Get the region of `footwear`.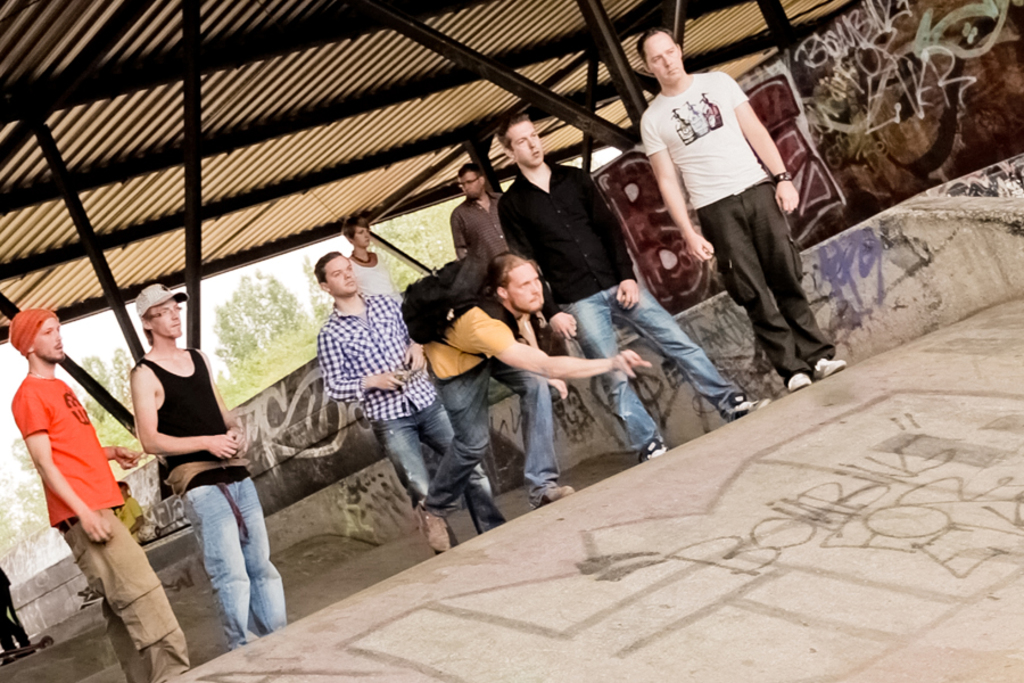
BBox(721, 392, 761, 419).
